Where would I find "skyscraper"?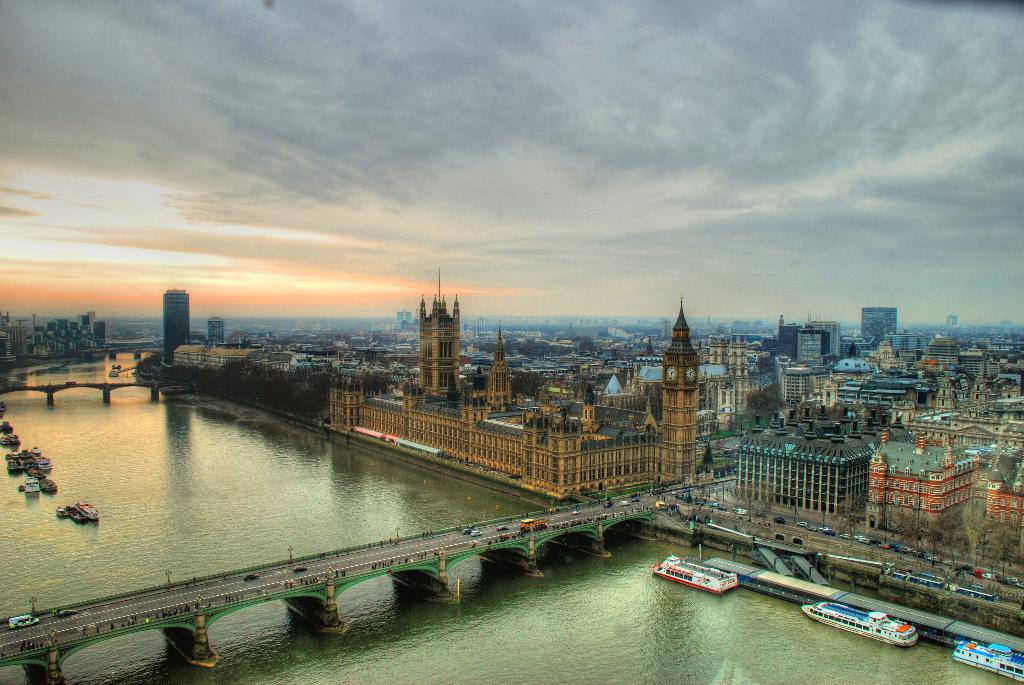
At x1=164 y1=291 x2=189 y2=365.
